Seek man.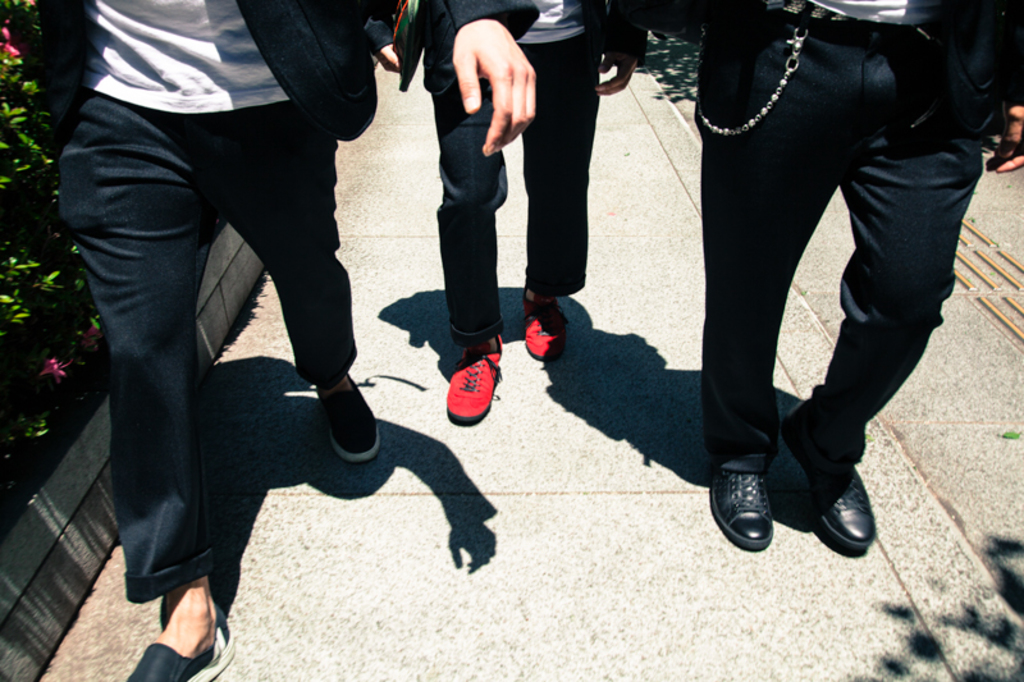
<box>680,0,1023,548</box>.
